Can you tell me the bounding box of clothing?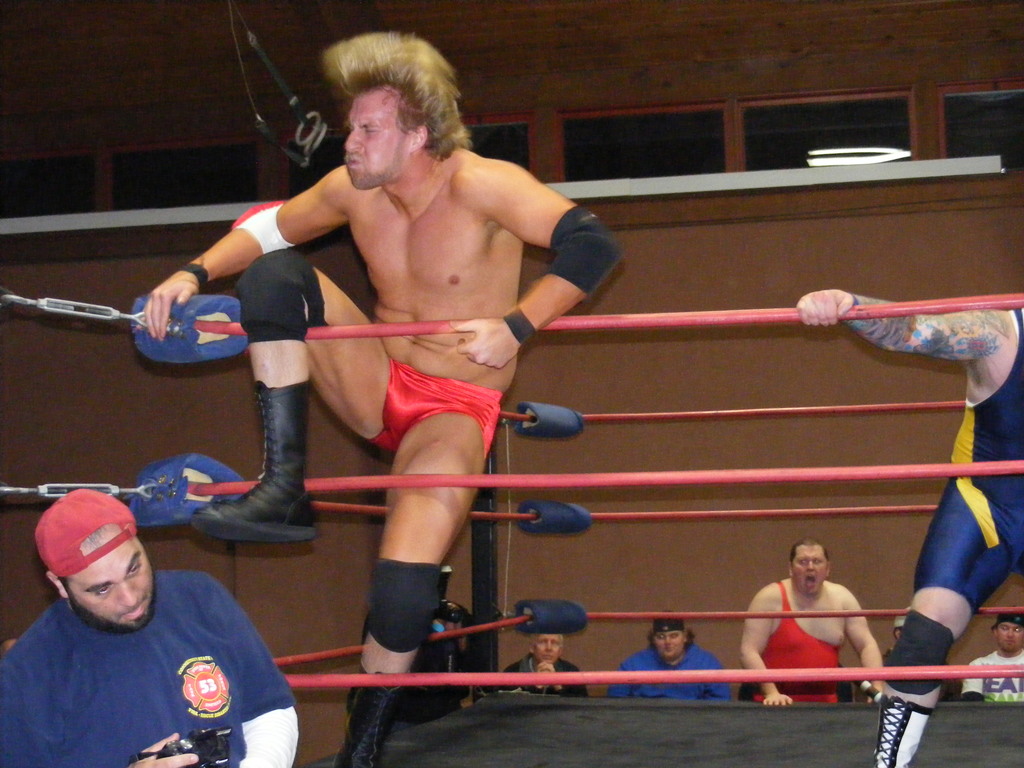
763,582,874,703.
